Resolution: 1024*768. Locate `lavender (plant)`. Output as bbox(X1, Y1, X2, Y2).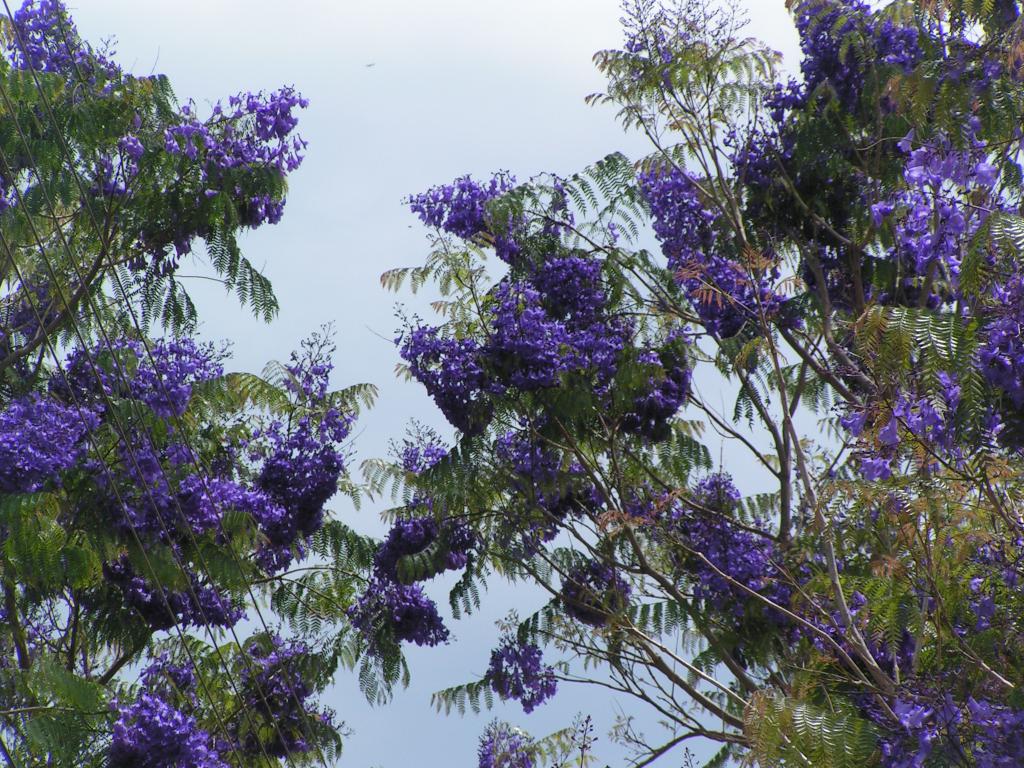
bbox(250, 331, 340, 482).
